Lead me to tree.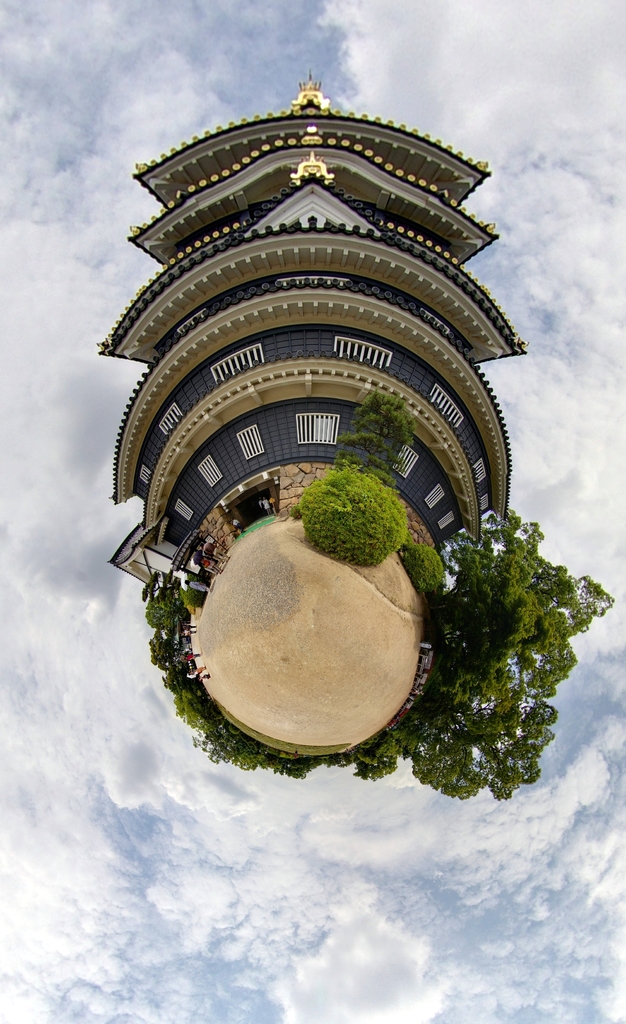
Lead to 399,535,448,605.
